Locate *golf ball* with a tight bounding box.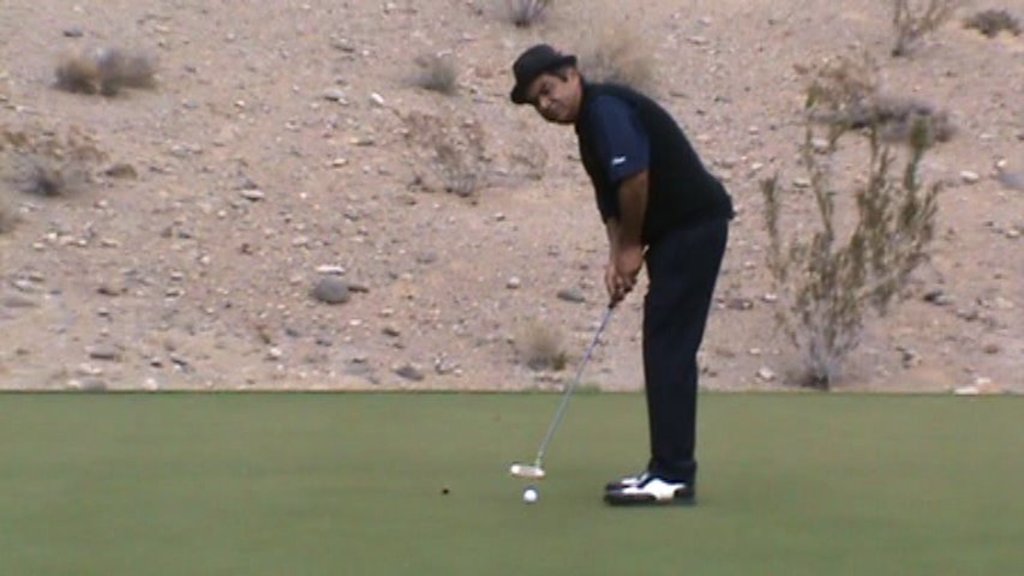
[x1=520, y1=486, x2=540, y2=510].
